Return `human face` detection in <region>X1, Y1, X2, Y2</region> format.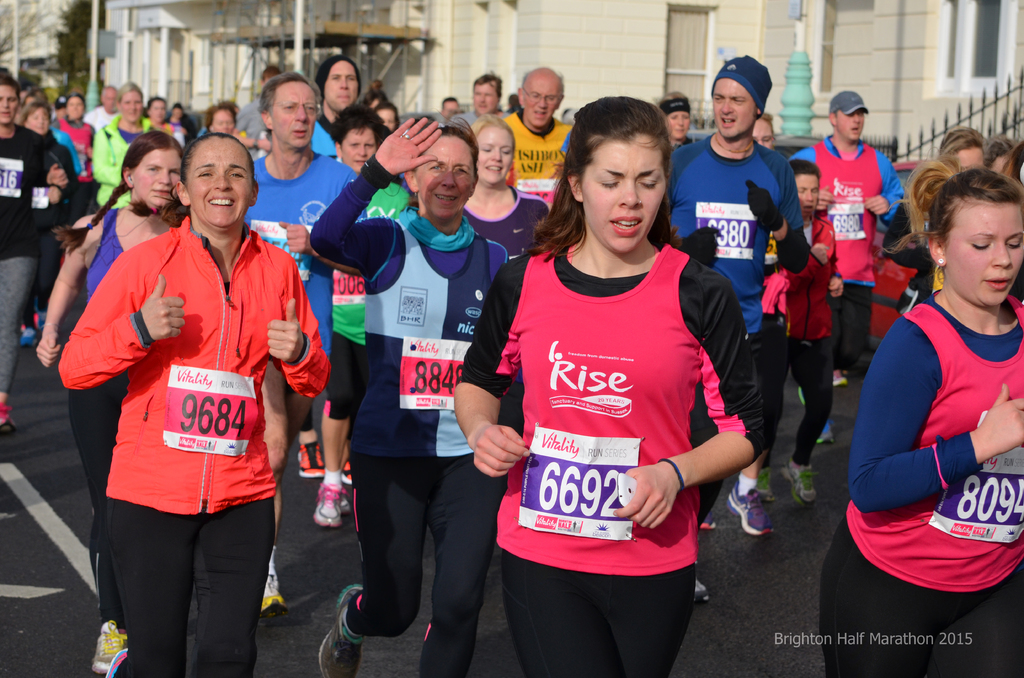
<region>952, 201, 1023, 310</region>.
